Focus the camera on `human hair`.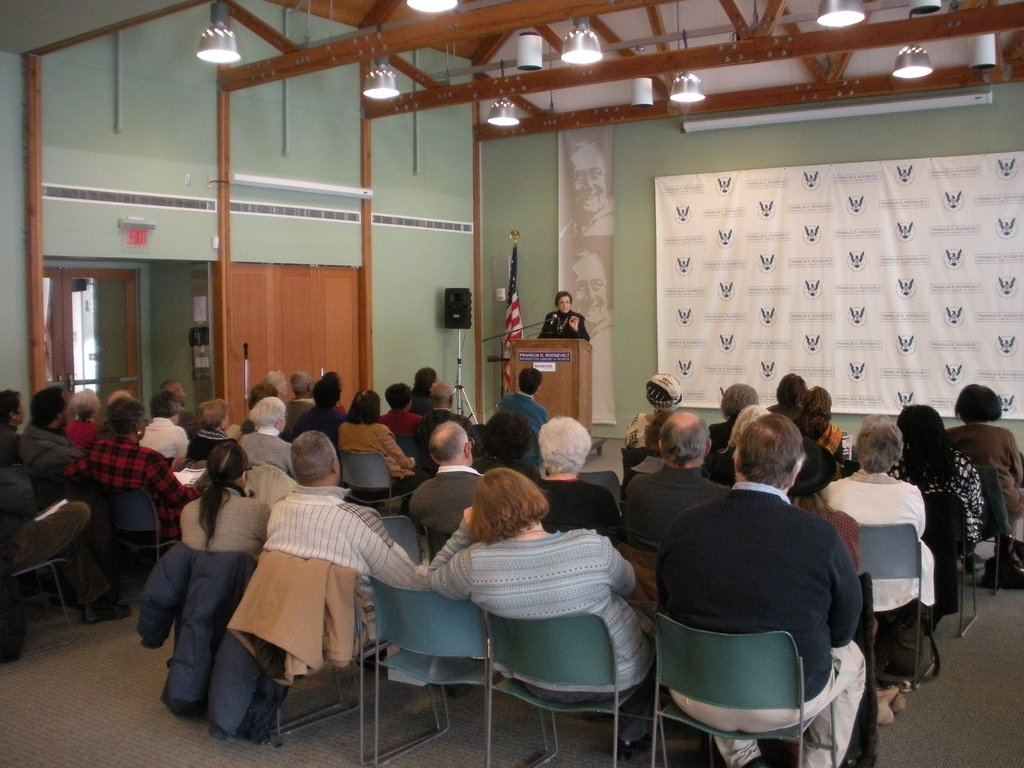
Focus region: 952/381/1005/423.
